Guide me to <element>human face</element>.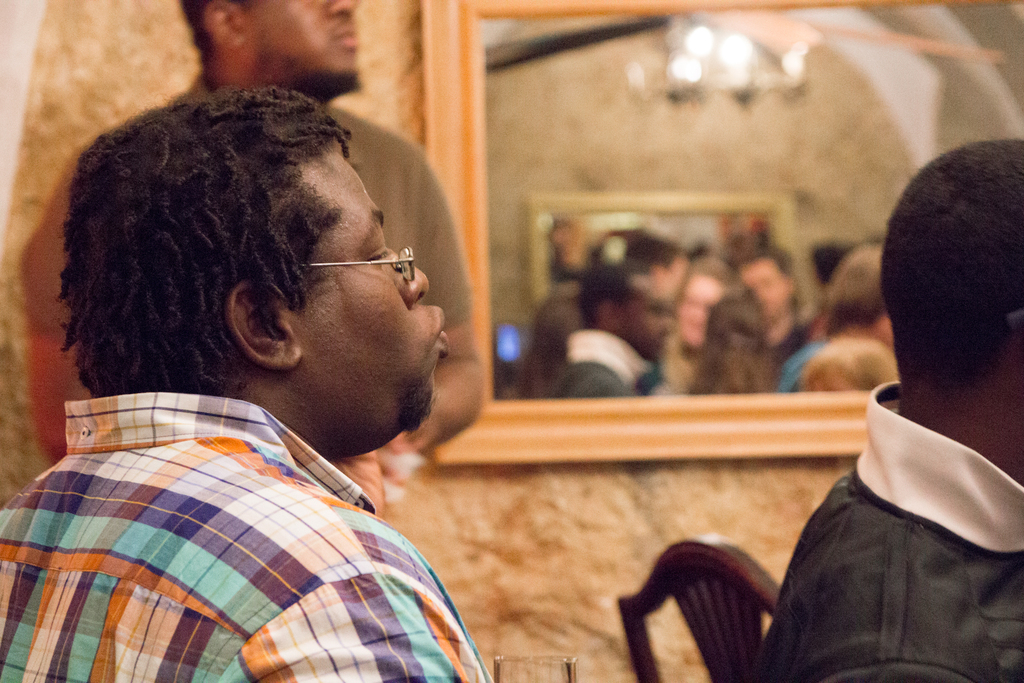
Guidance: 301,156,458,450.
